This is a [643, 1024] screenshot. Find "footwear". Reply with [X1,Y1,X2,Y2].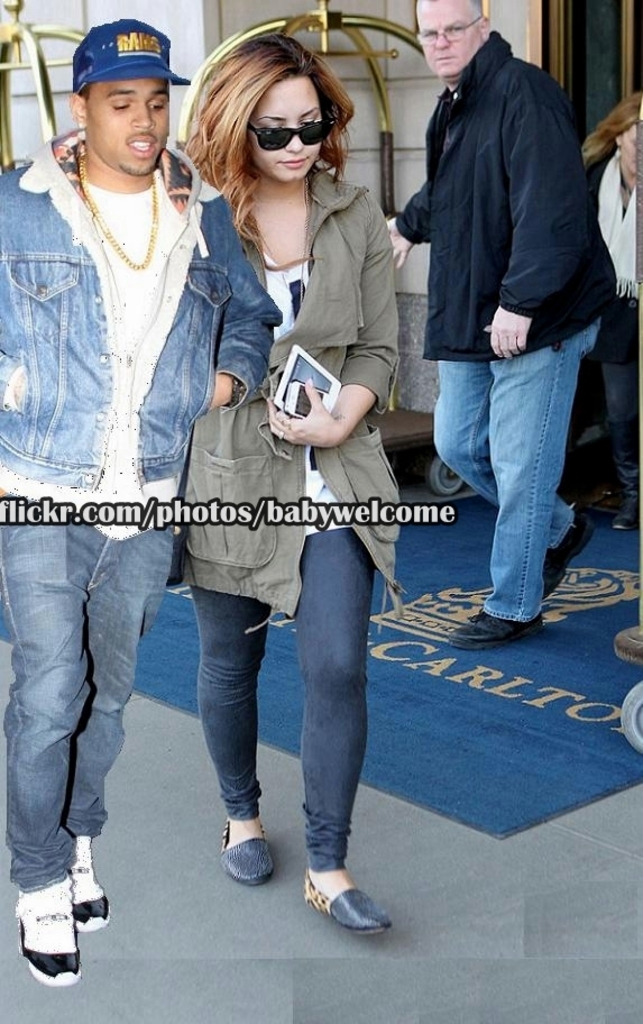
[11,870,80,997].
